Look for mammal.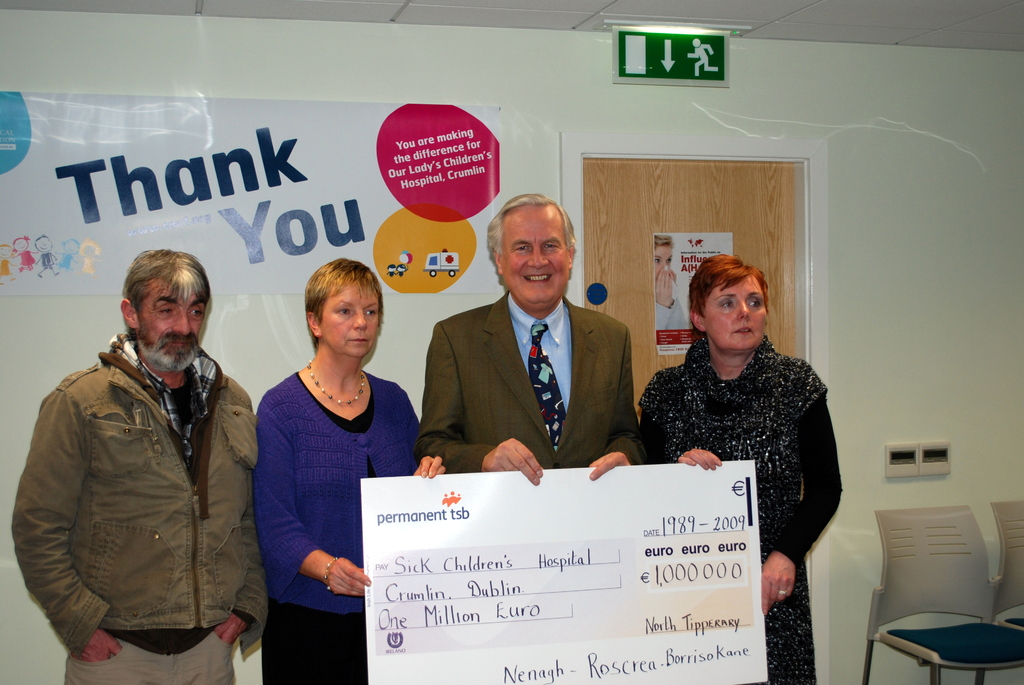
Found: [417,191,636,482].
